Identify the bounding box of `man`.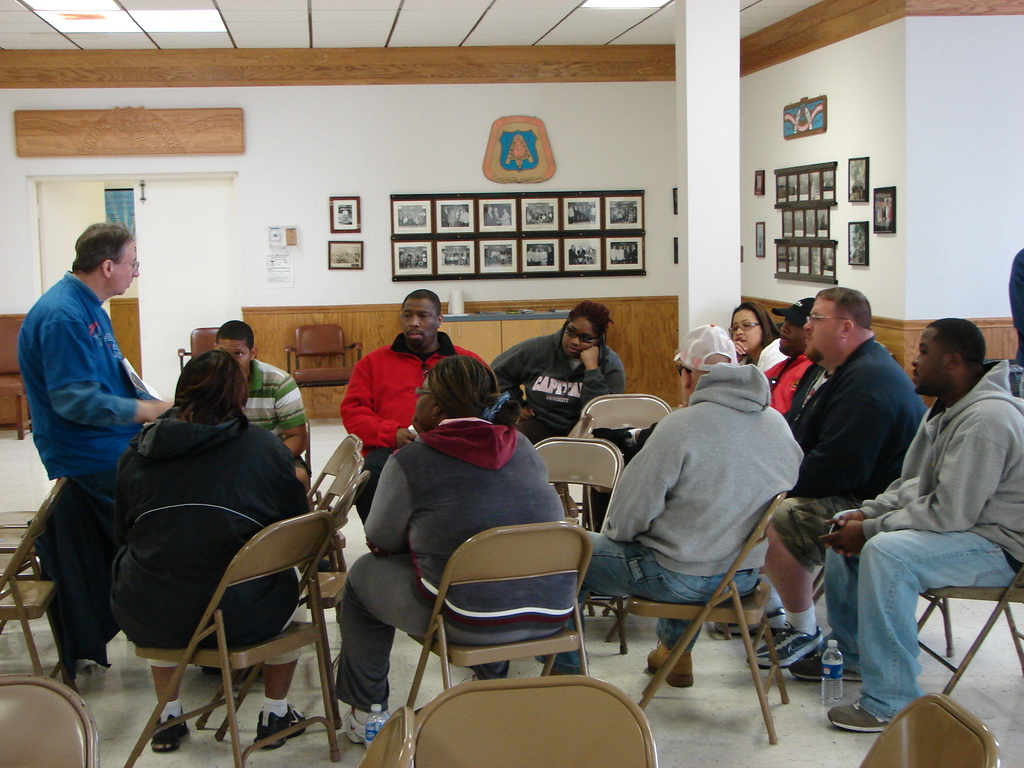
1007 251 1023 364.
